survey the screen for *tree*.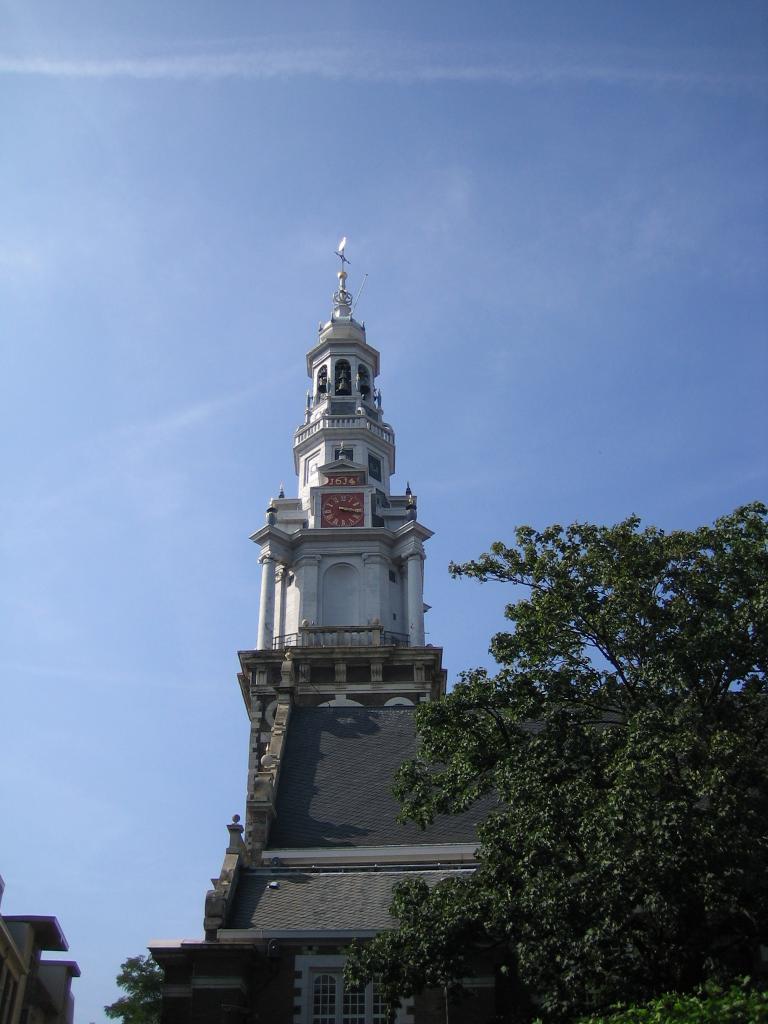
Survey found: select_region(107, 952, 163, 1023).
